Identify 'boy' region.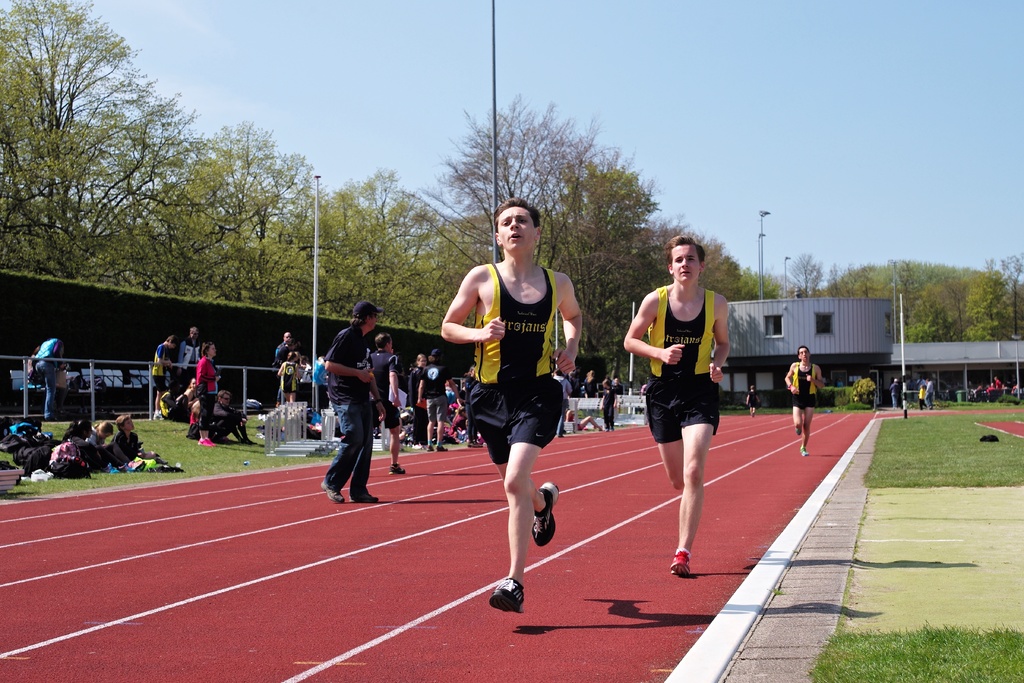
Region: [x1=746, y1=384, x2=762, y2=418].
